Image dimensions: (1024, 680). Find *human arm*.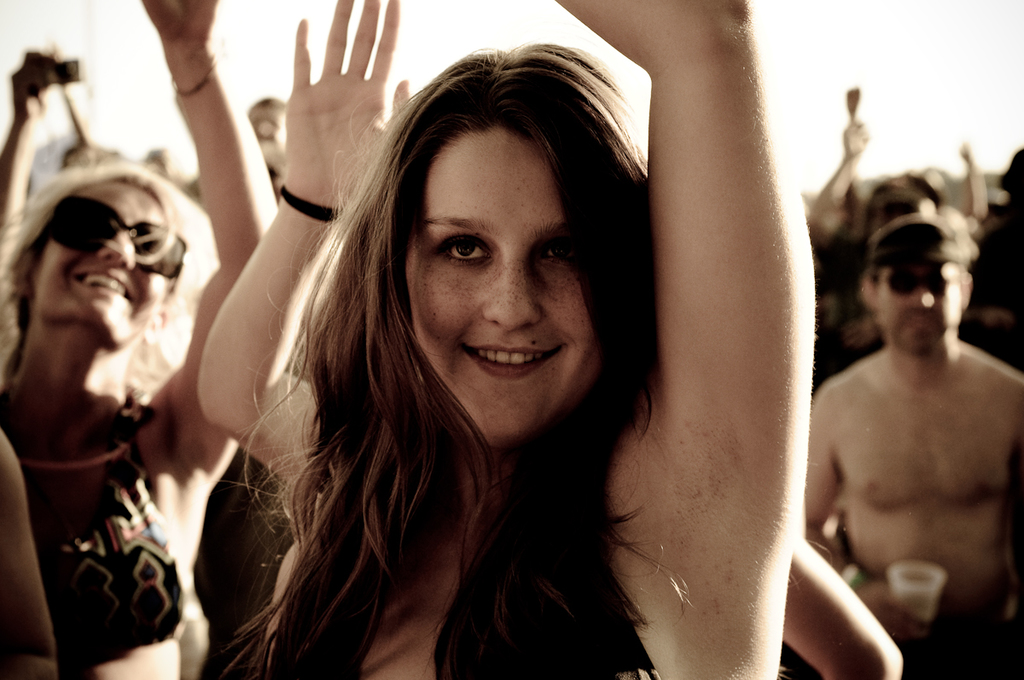
bbox=[202, 0, 414, 497].
